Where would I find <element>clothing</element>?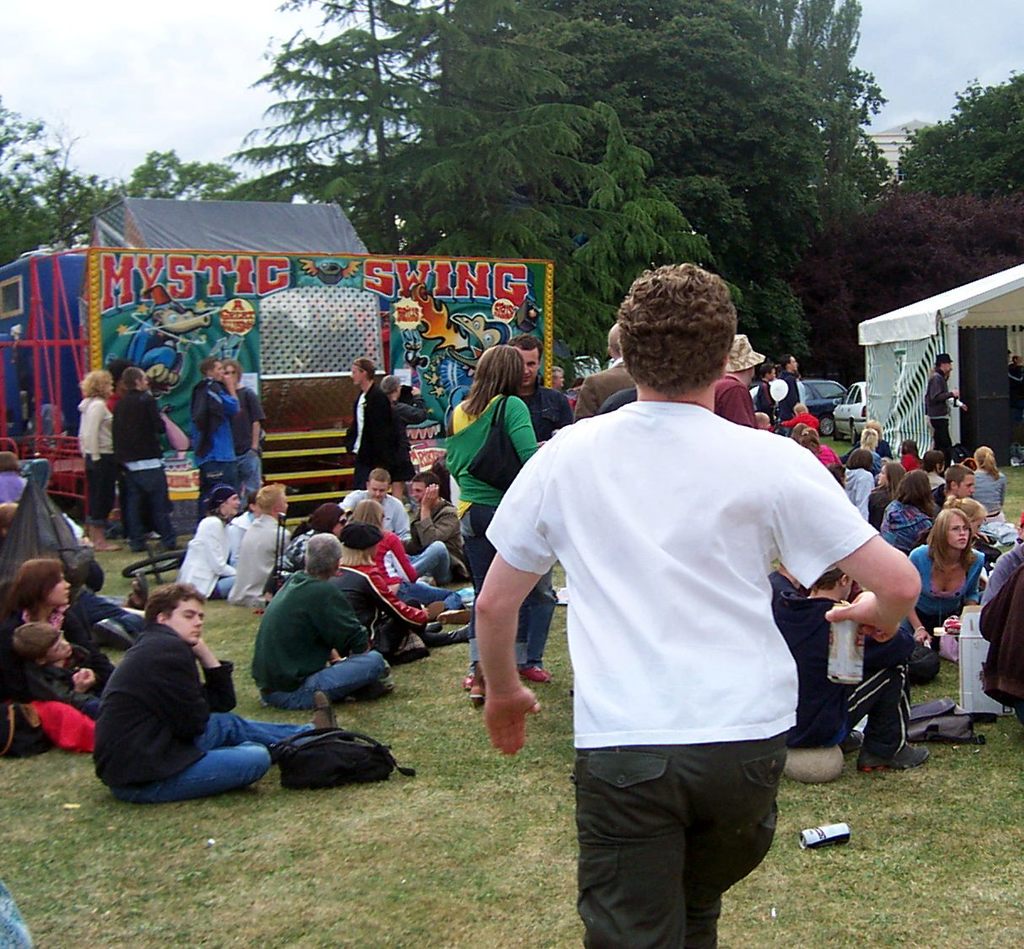
At <region>188, 374, 240, 521</region>.
